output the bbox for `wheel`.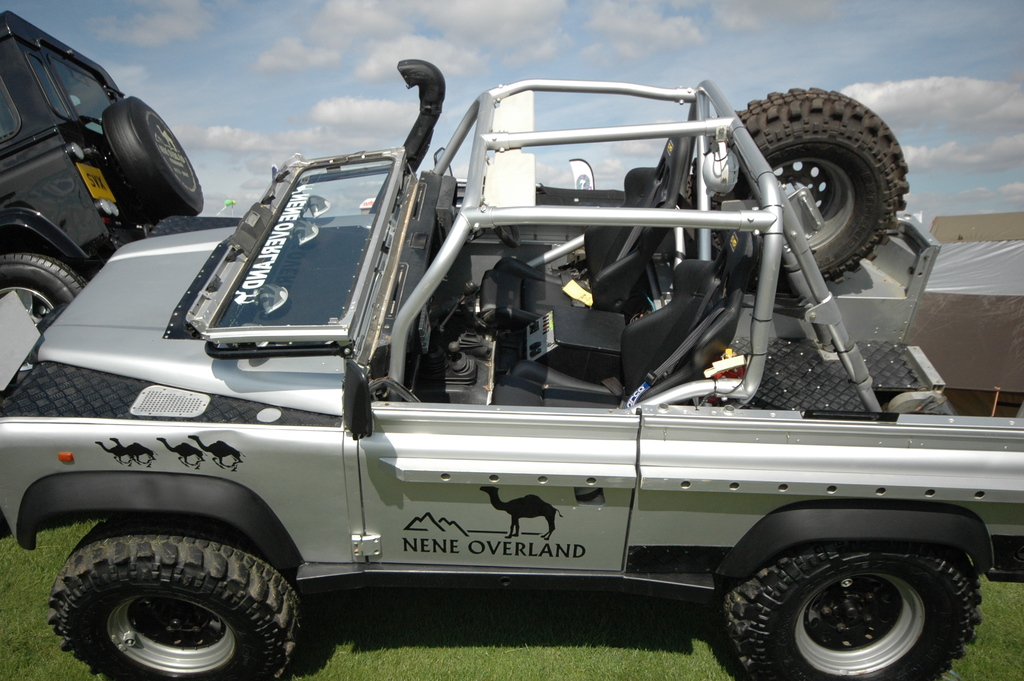
crop(684, 86, 909, 292).
